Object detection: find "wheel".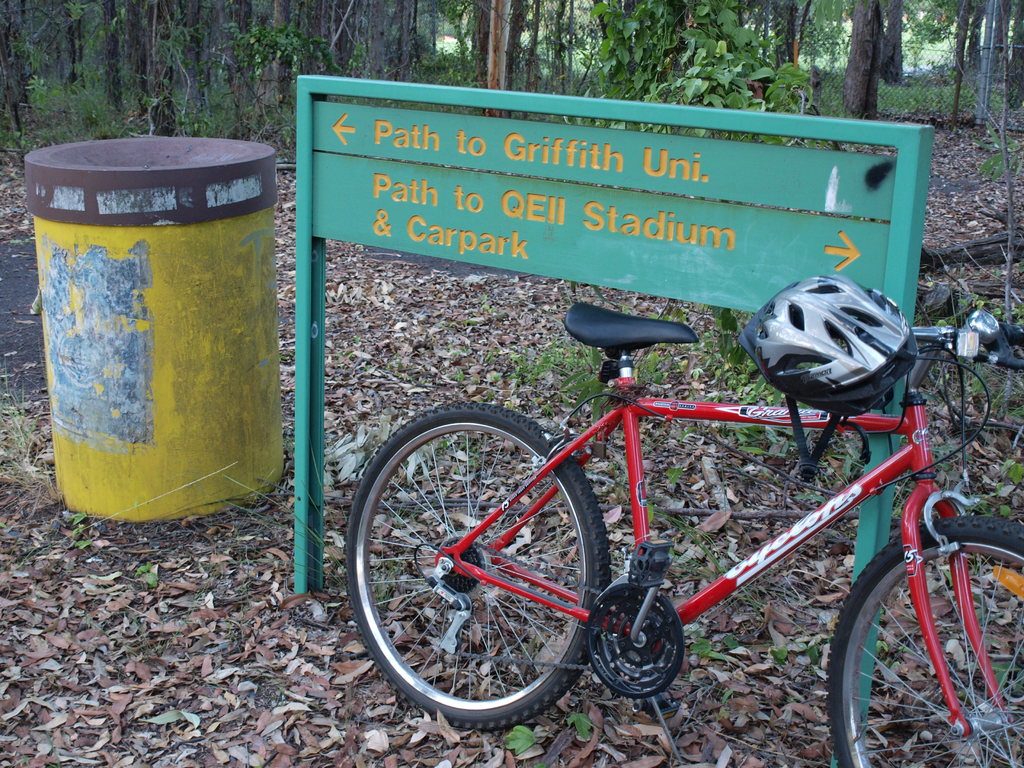
x1=343, y1=399, x2=610, y2=733.
